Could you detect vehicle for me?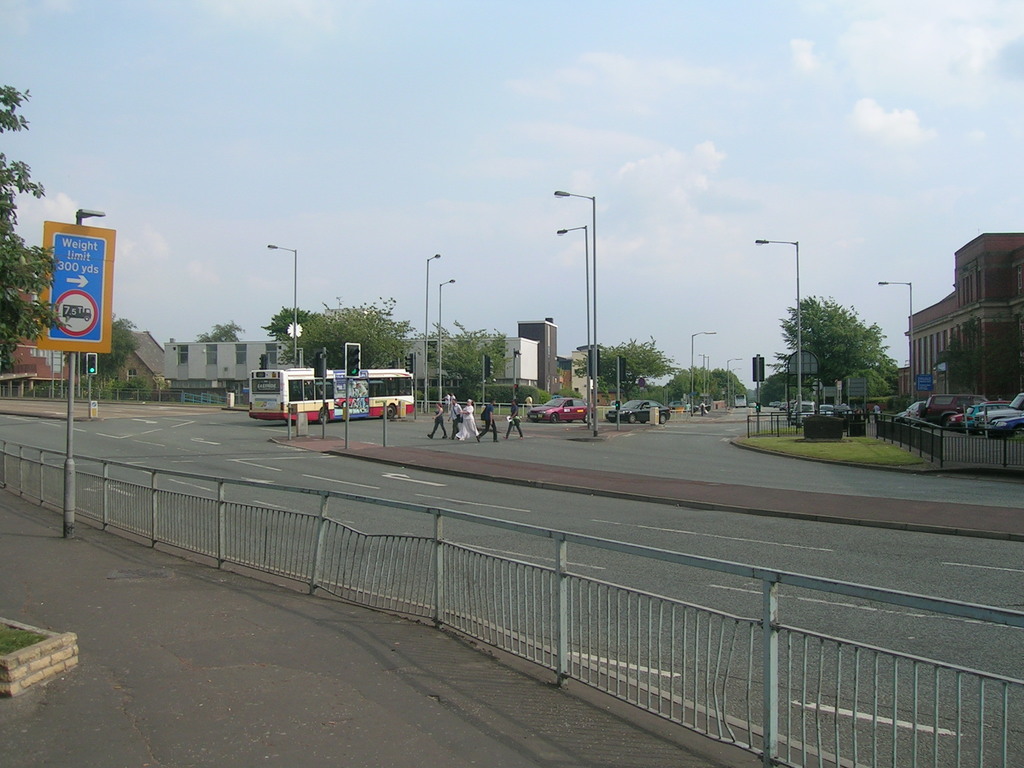
Detection result: BBox(735, 390, 748, 407).
